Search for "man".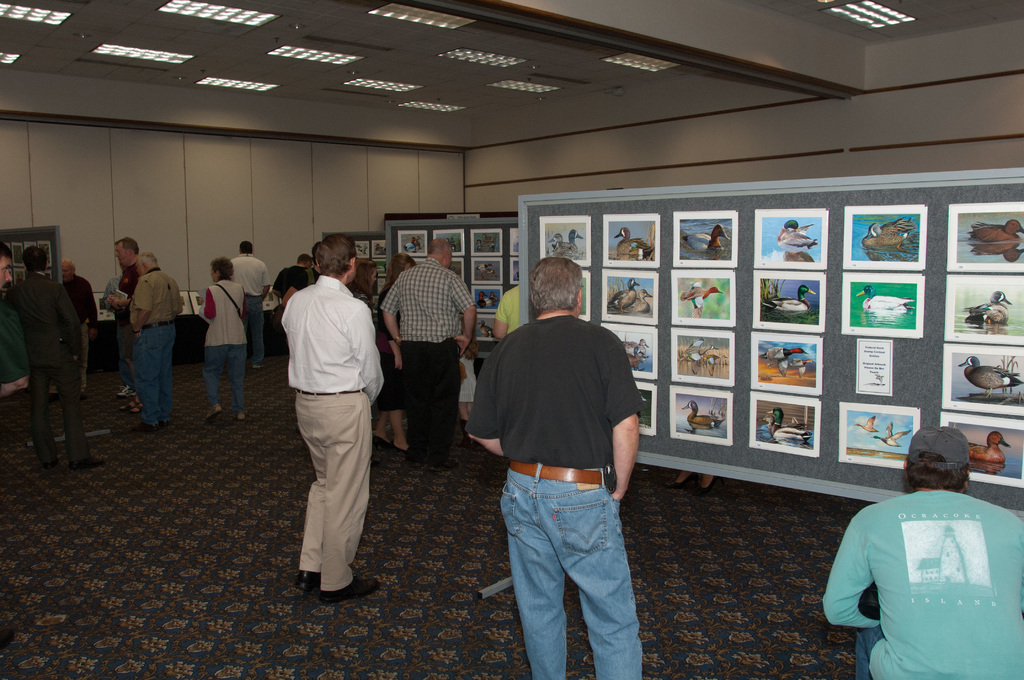
Found at pyautogui.locateOnScreen(820, 428, 1023, 679).
